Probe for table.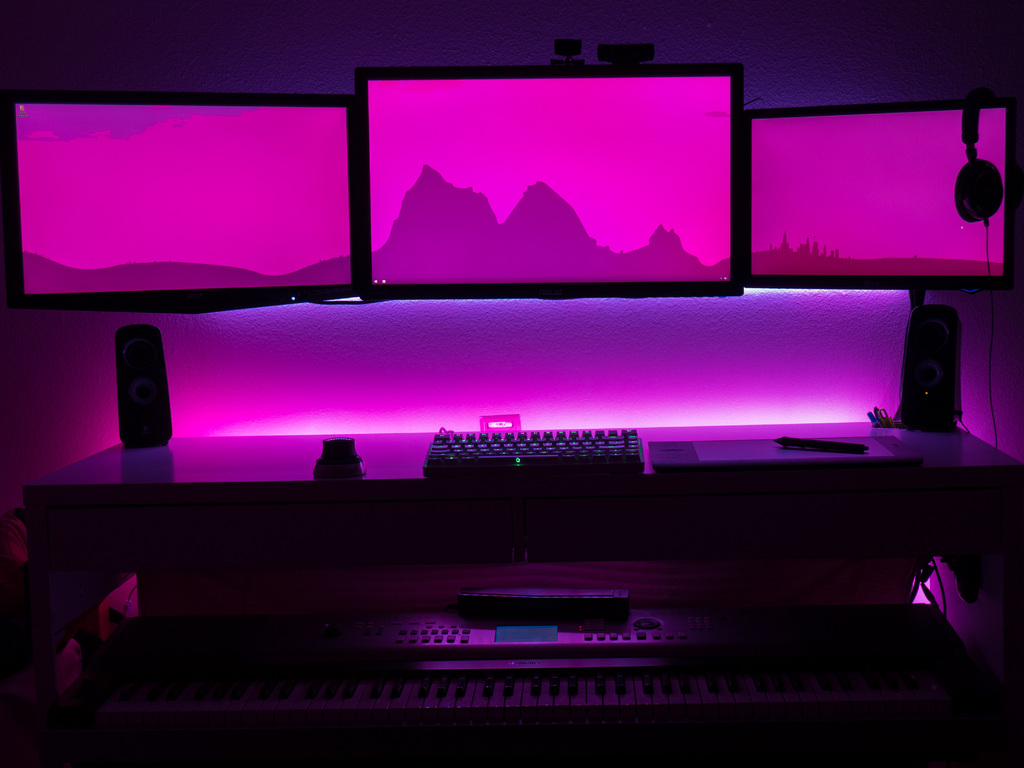
Probe result: select_region(20, 411, 1022, 703).
